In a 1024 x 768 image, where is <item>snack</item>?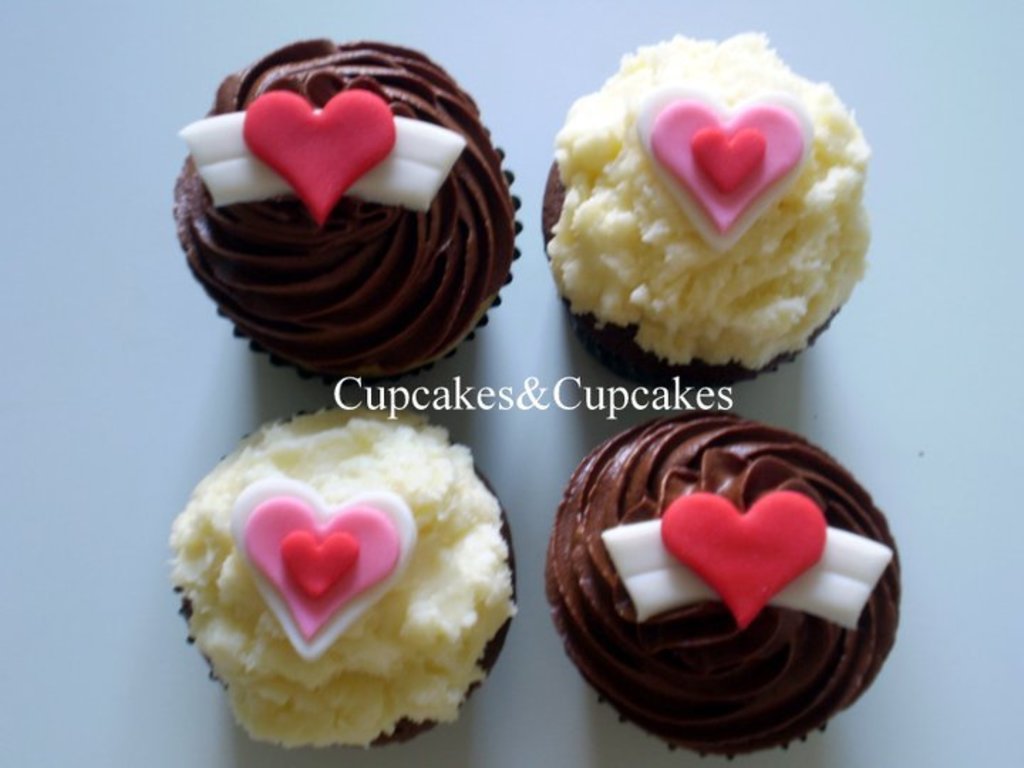
542 408 909 758.
